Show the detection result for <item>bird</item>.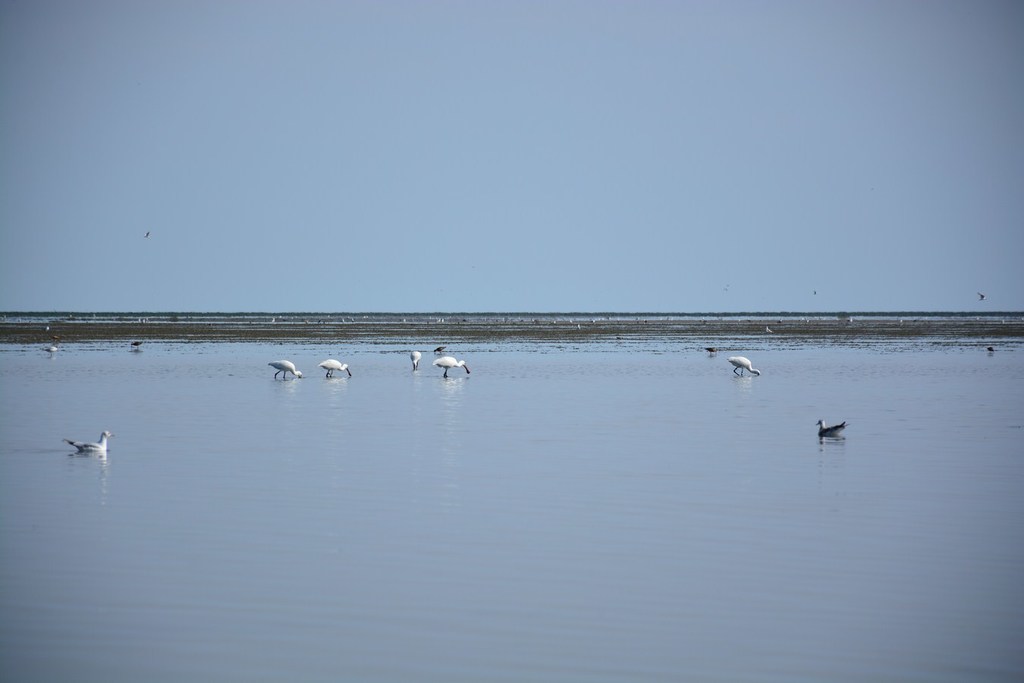
<box>59,427,118,452</box>.
